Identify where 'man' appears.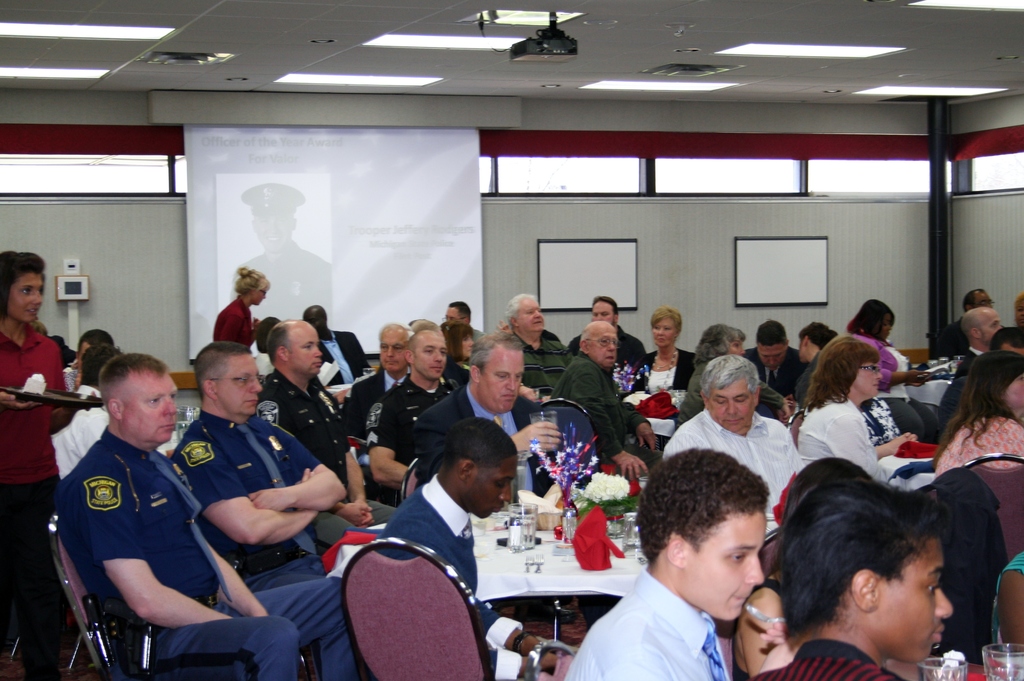
Appears at [x1=440, y1=300, x2=470, y2=338].
